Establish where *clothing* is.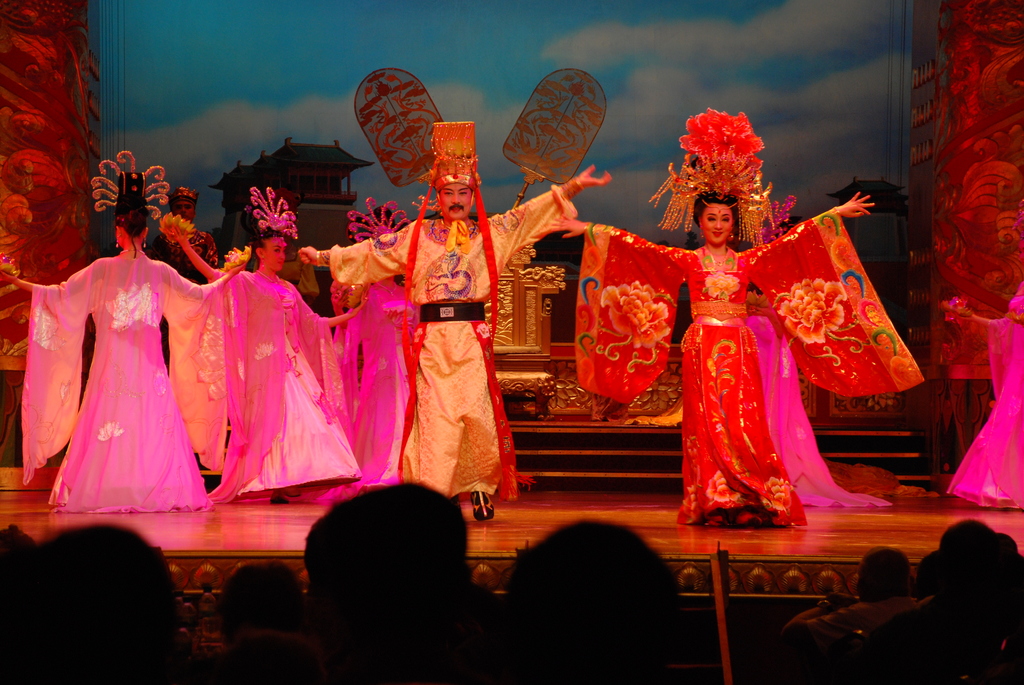
Established at (169, 255, 380, 514).
